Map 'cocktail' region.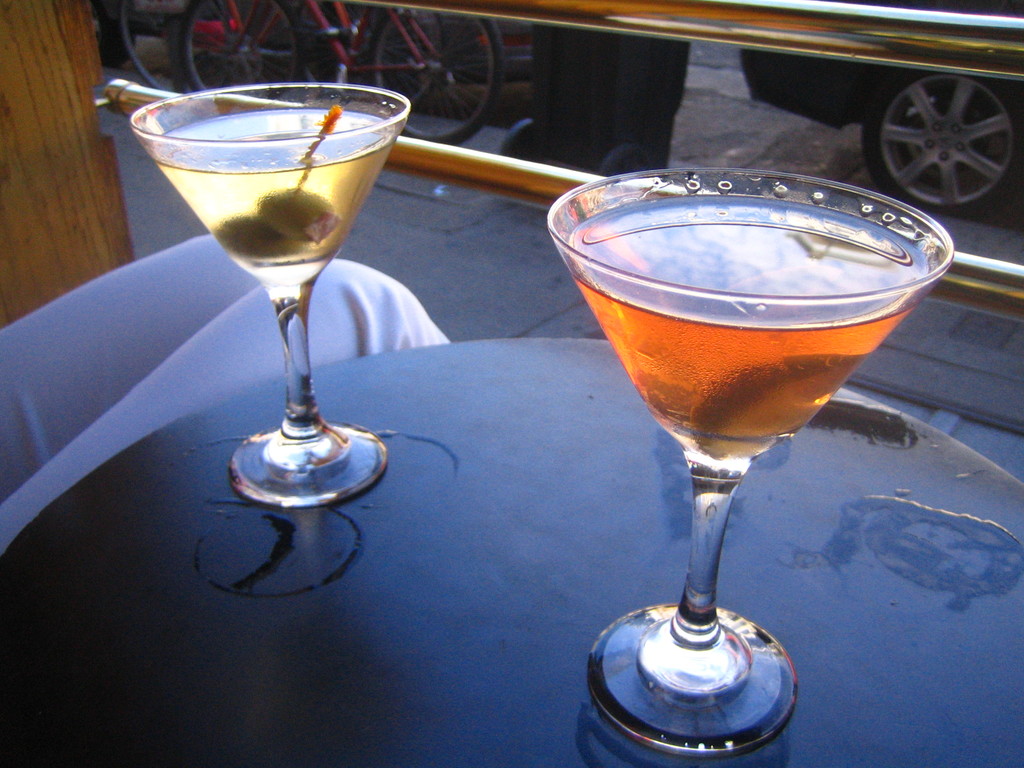
Mapped to {"x1": 544, "y1": 163, "x2": 956, "y2": 753}.
